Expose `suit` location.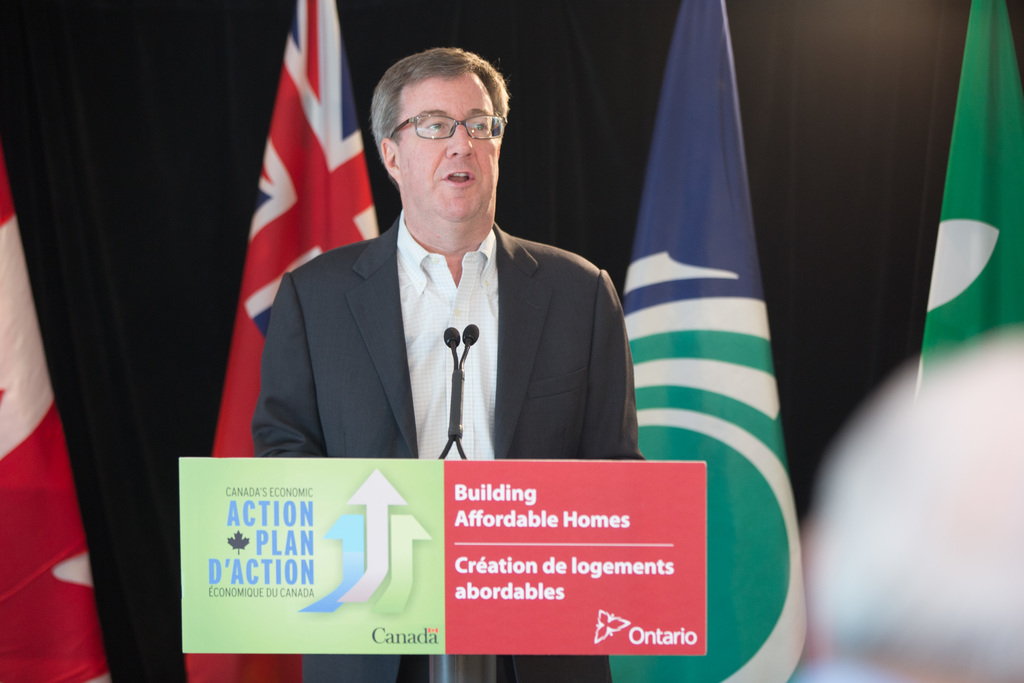
Exposed at [left=246, top=222, right=649, bottom=682].
